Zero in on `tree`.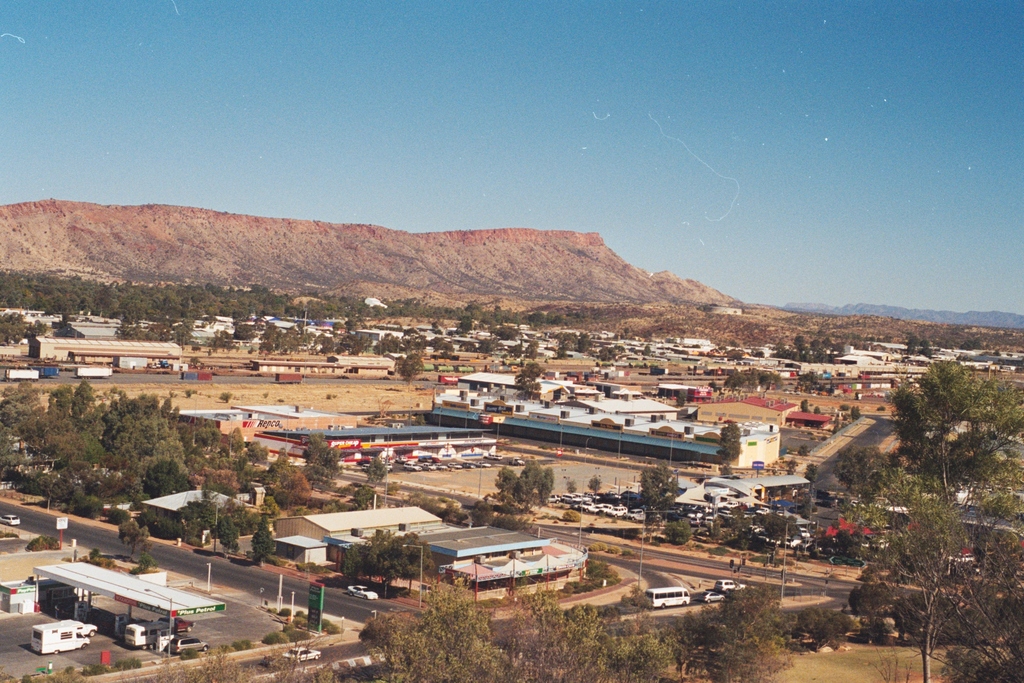
Zeroed in: [514, 362, 545, 399].
